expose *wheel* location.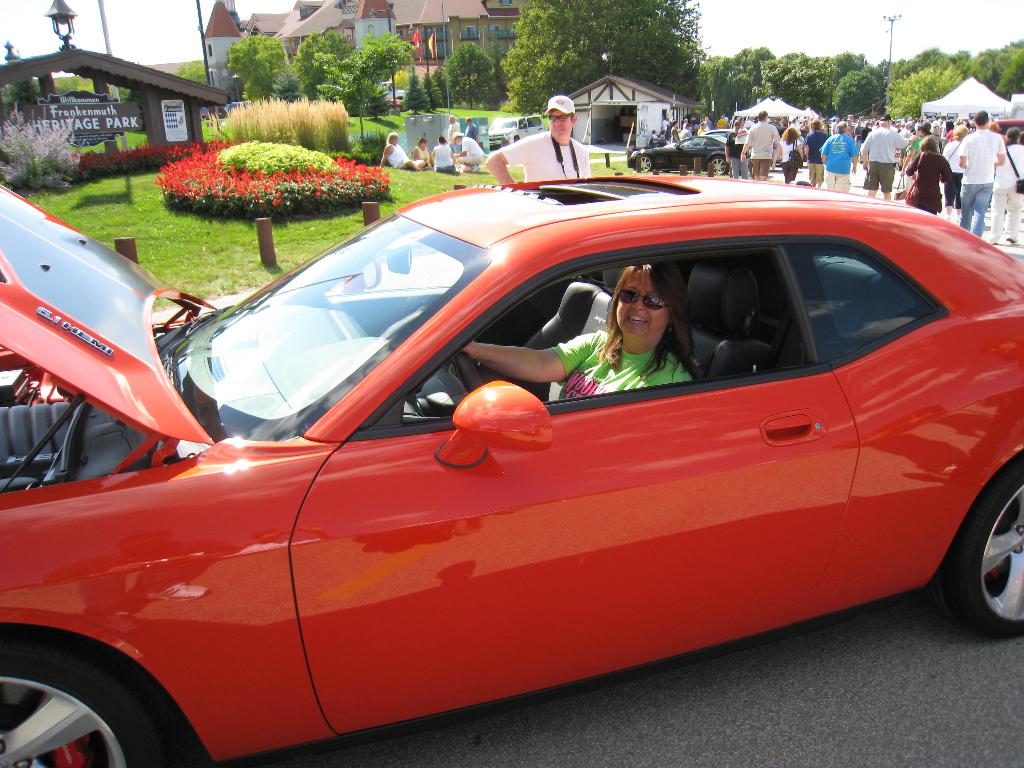
Exposed at [454, 347, 486, 389].
